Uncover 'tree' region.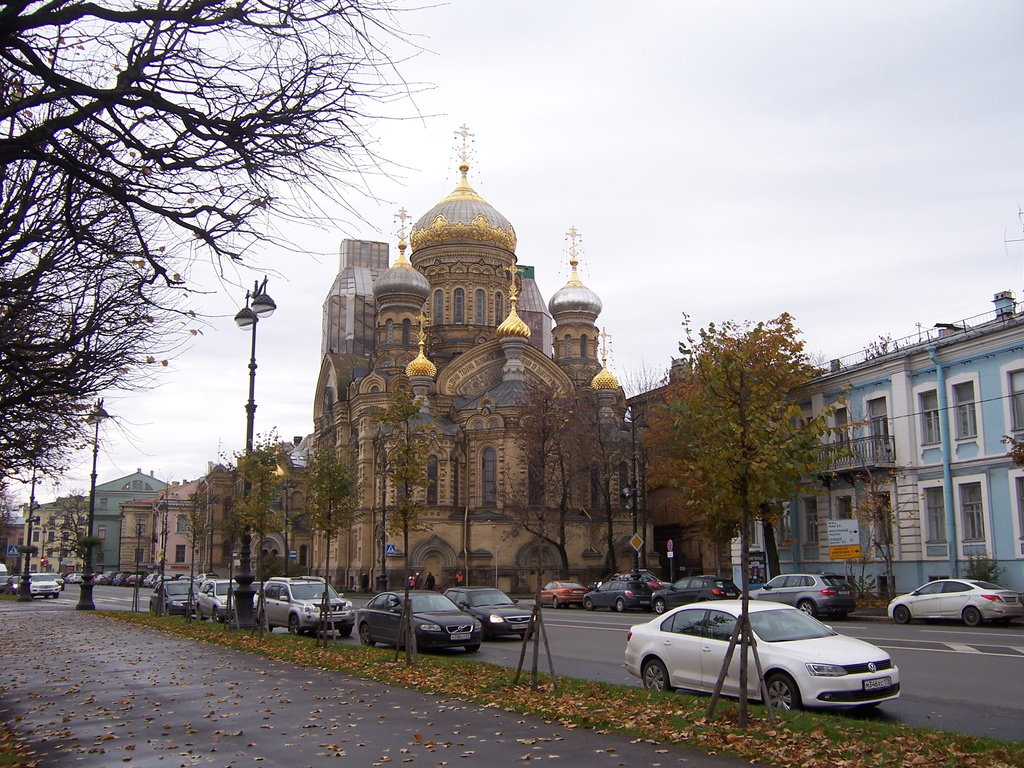
Uncovered: Rect(498, 361, 658, 580).
